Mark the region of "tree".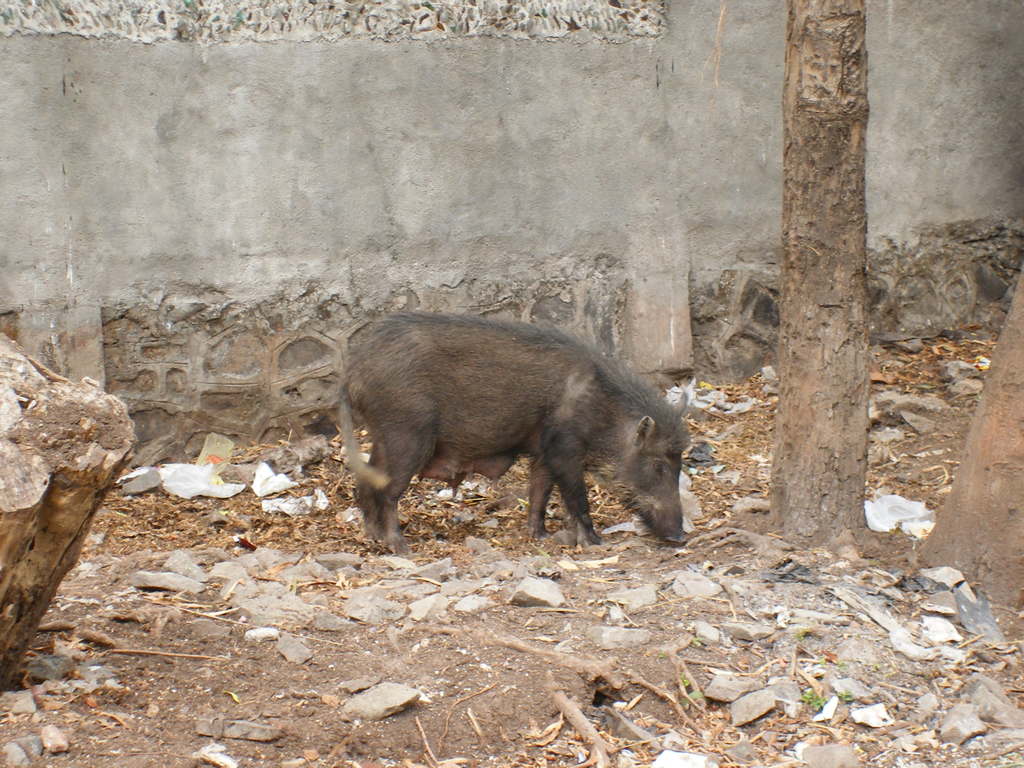
Region: [x1=912, y1=264, x2=1023, y2=612].
